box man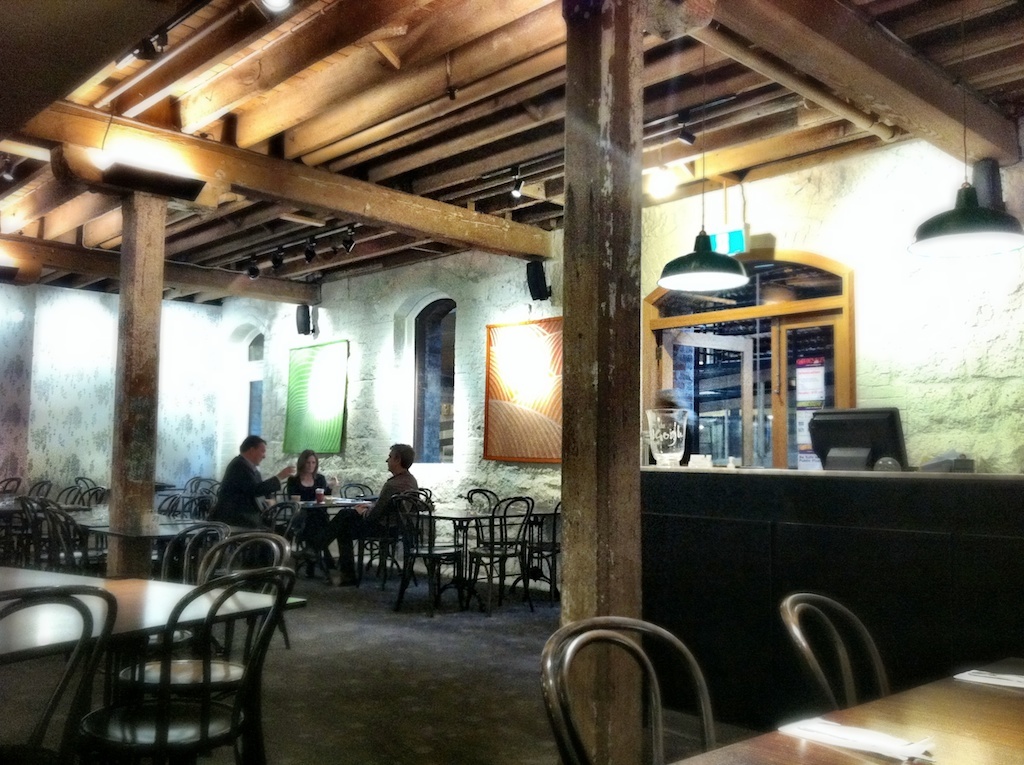
[310, 444, 421, 593]
